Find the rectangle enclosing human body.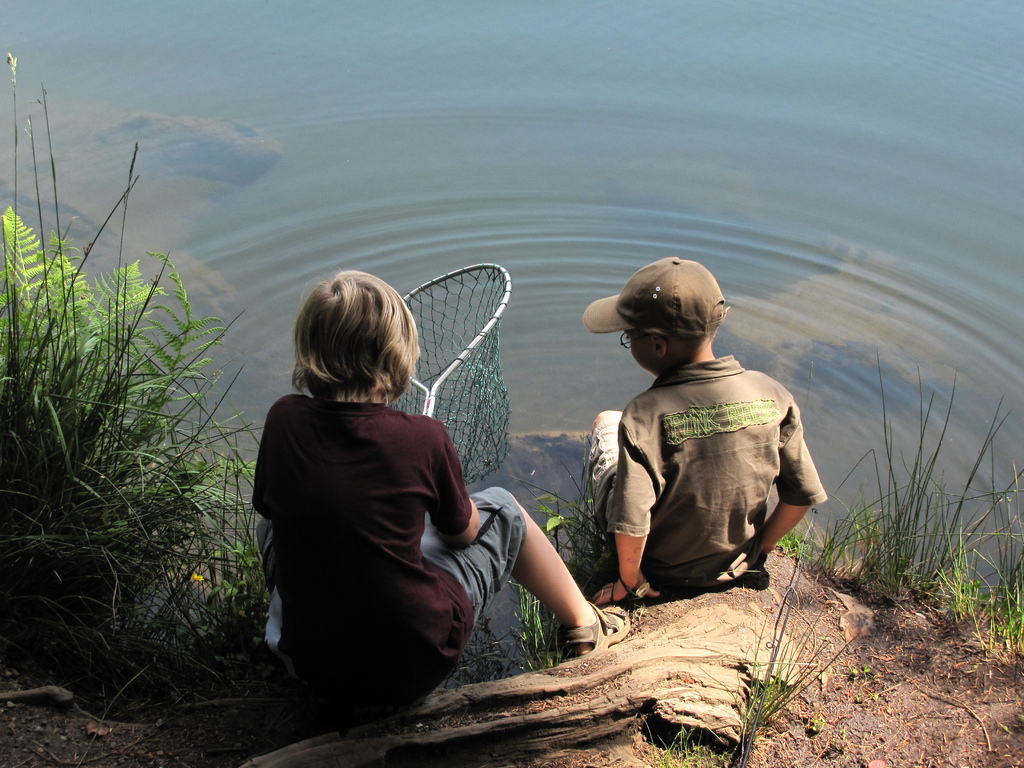
crop(580, 349, 820, 602).
